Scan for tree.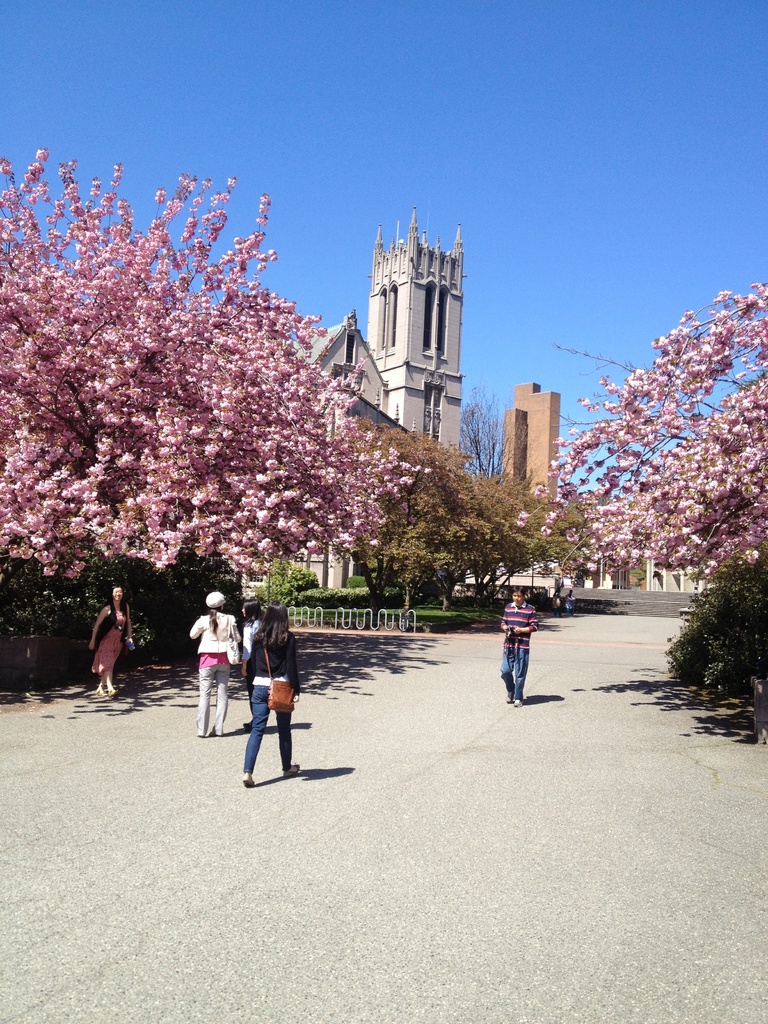
Scan result: [x1=645, y1=536, x2=767, y2=725].
